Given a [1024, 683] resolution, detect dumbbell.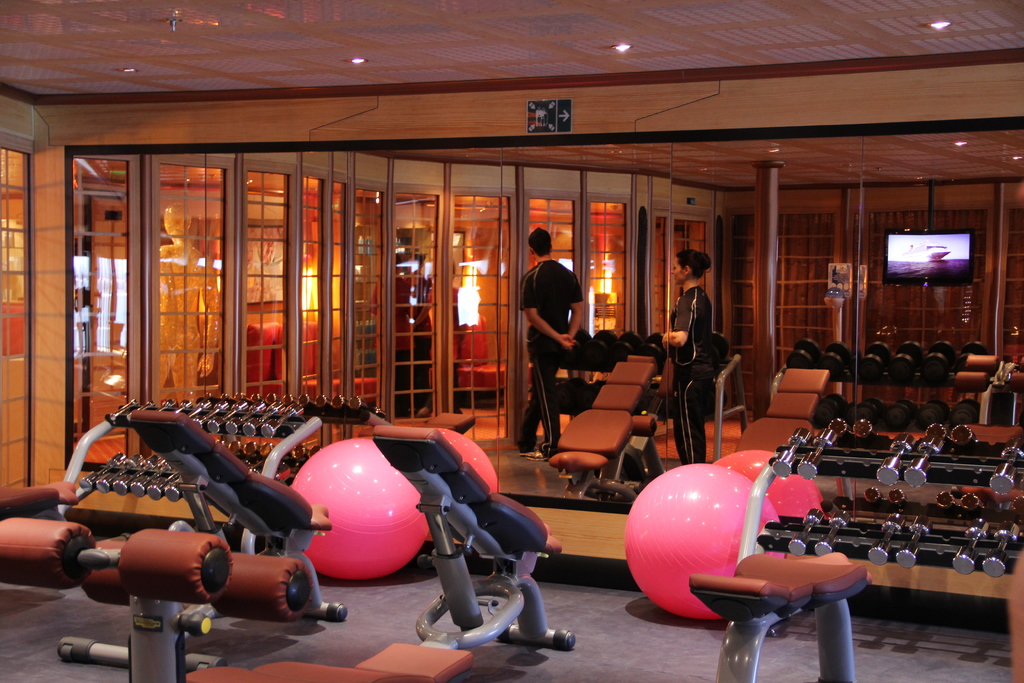
x1=851, y1=413, x2=865, y2=438.
